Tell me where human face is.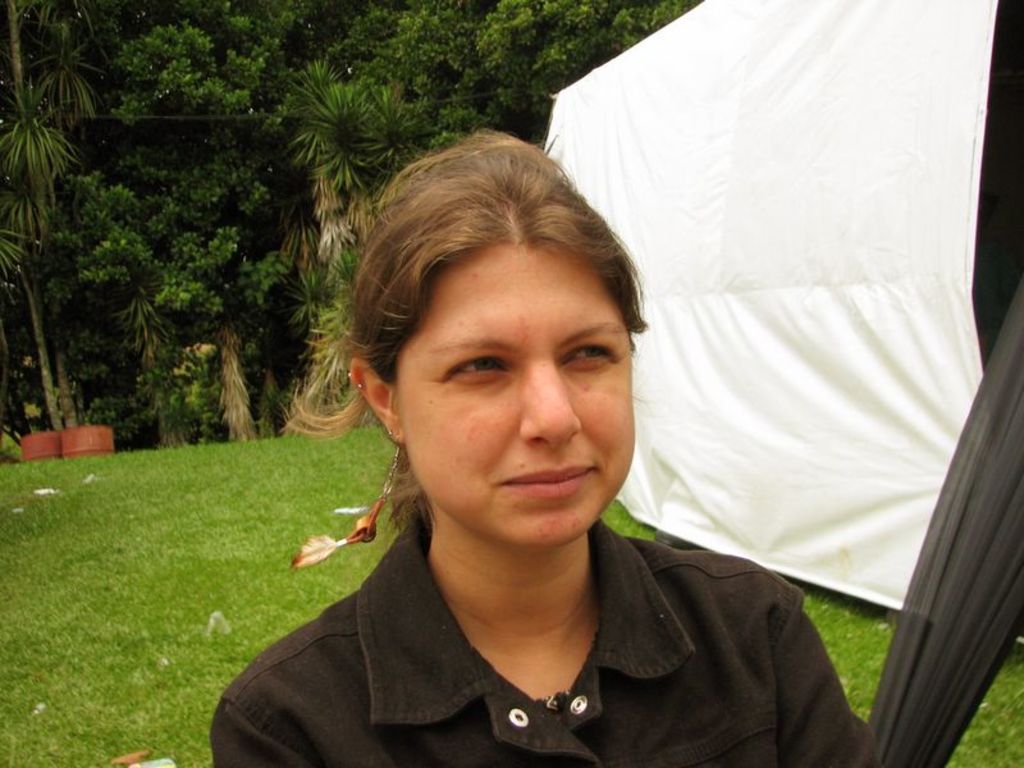
human face is at 401:237:631:549.
